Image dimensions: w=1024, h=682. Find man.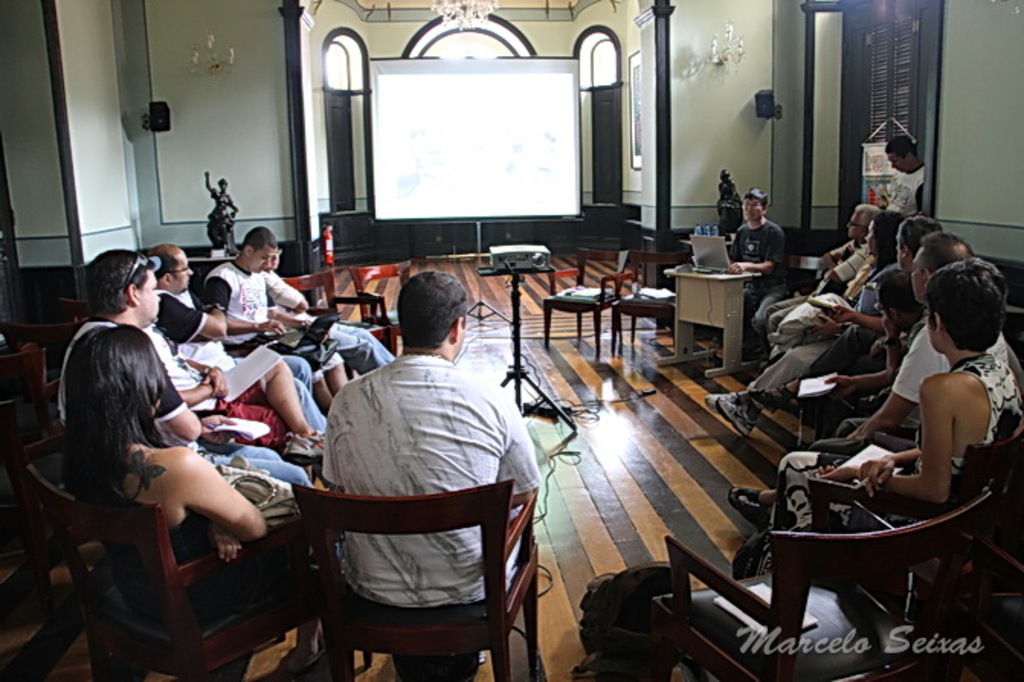
Rect(803, 232, 1009, 456).
